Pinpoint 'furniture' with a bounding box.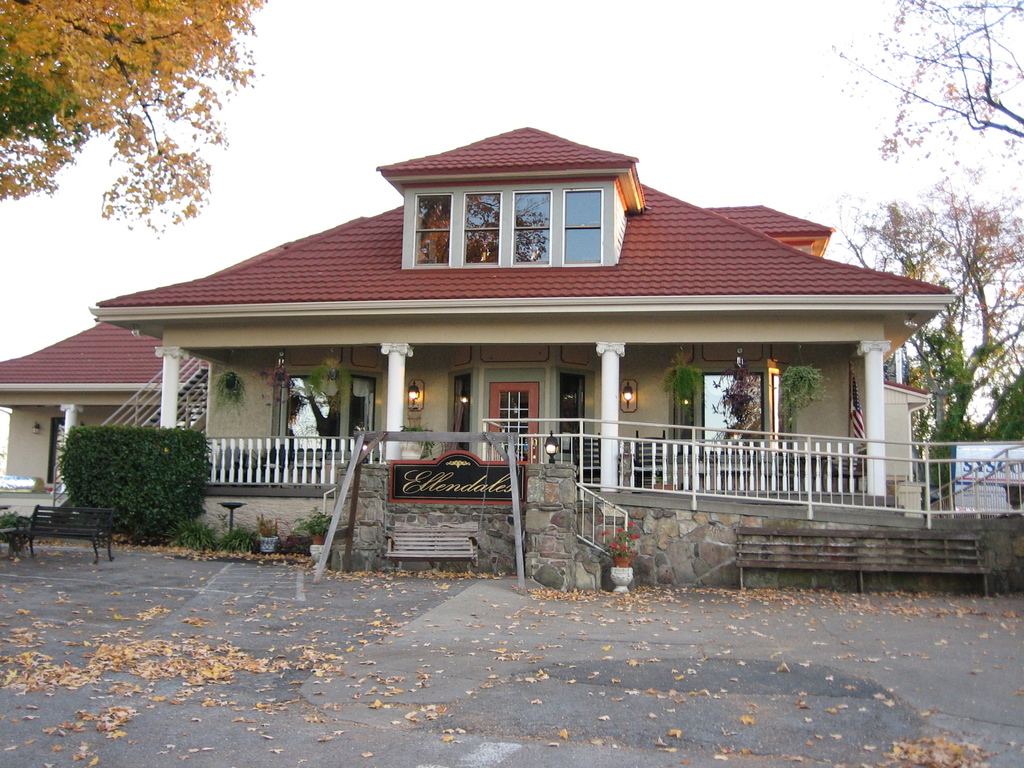
<bbox>838, 451, 866, 490</bbox>.
